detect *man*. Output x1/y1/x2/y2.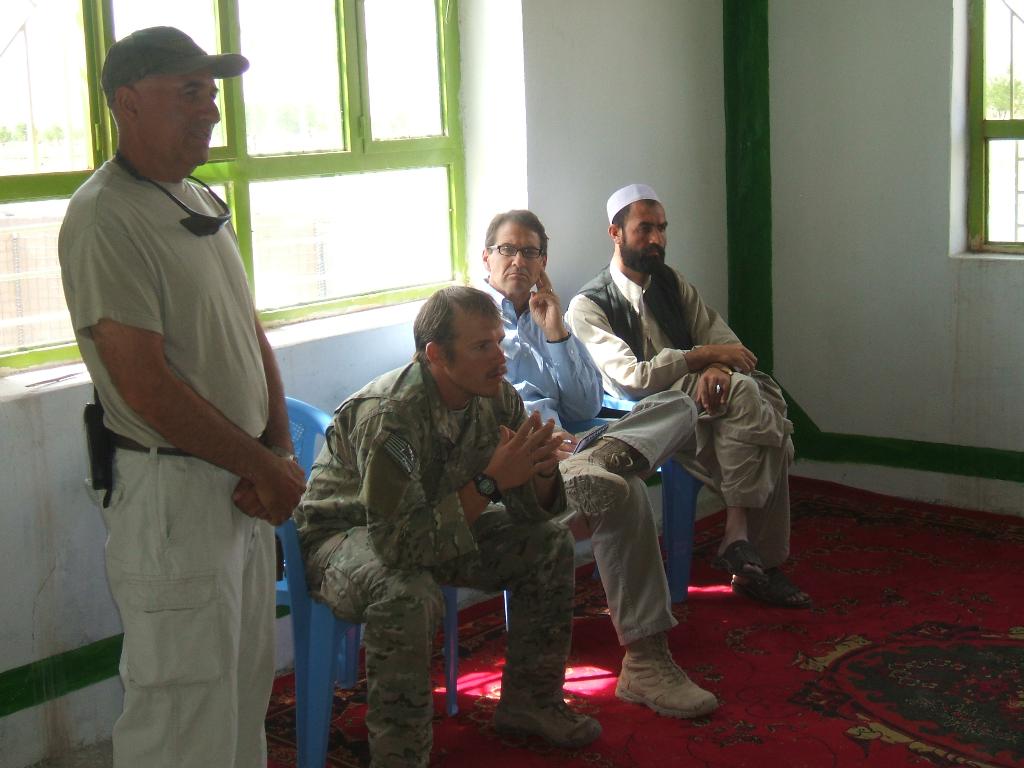
287/298/591/749.
